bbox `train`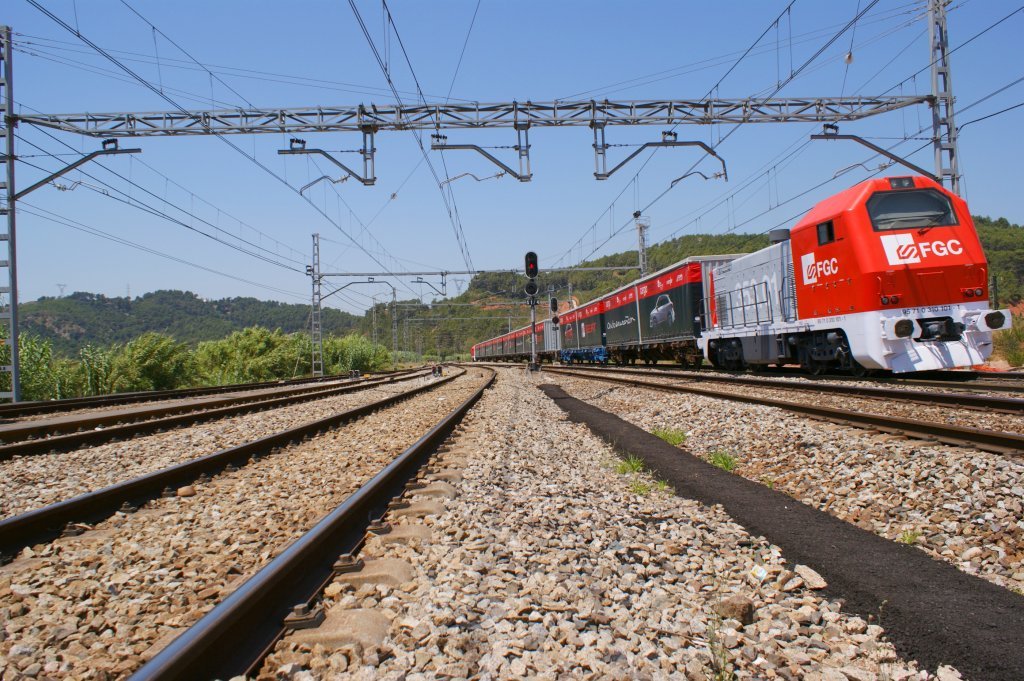
[468,176,1010,376]
